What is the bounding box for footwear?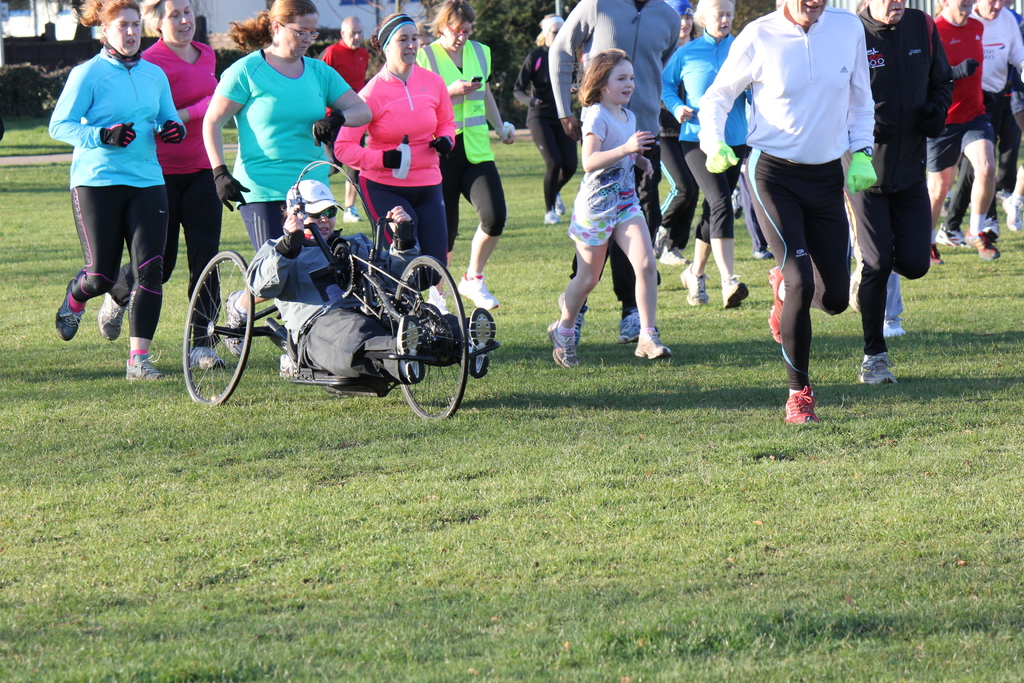
[615, 309, 660, 343].
